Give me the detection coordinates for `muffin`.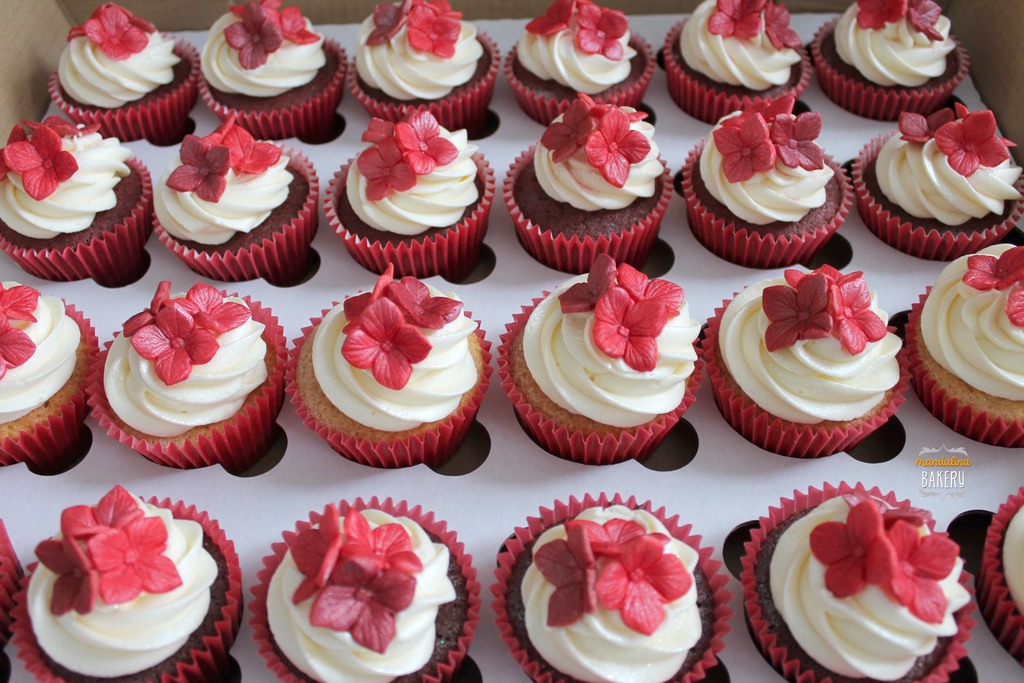
x1=735, y1=477, x2=976, y2=682.
